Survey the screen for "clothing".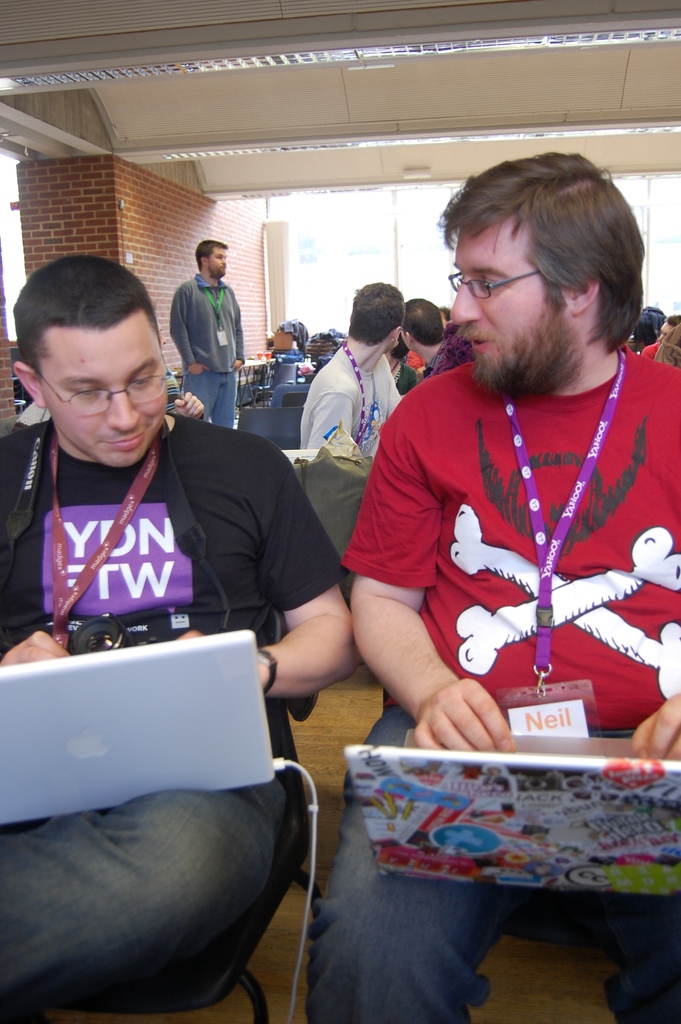
Survey found: bbox(301, 350, 680, 1023).
